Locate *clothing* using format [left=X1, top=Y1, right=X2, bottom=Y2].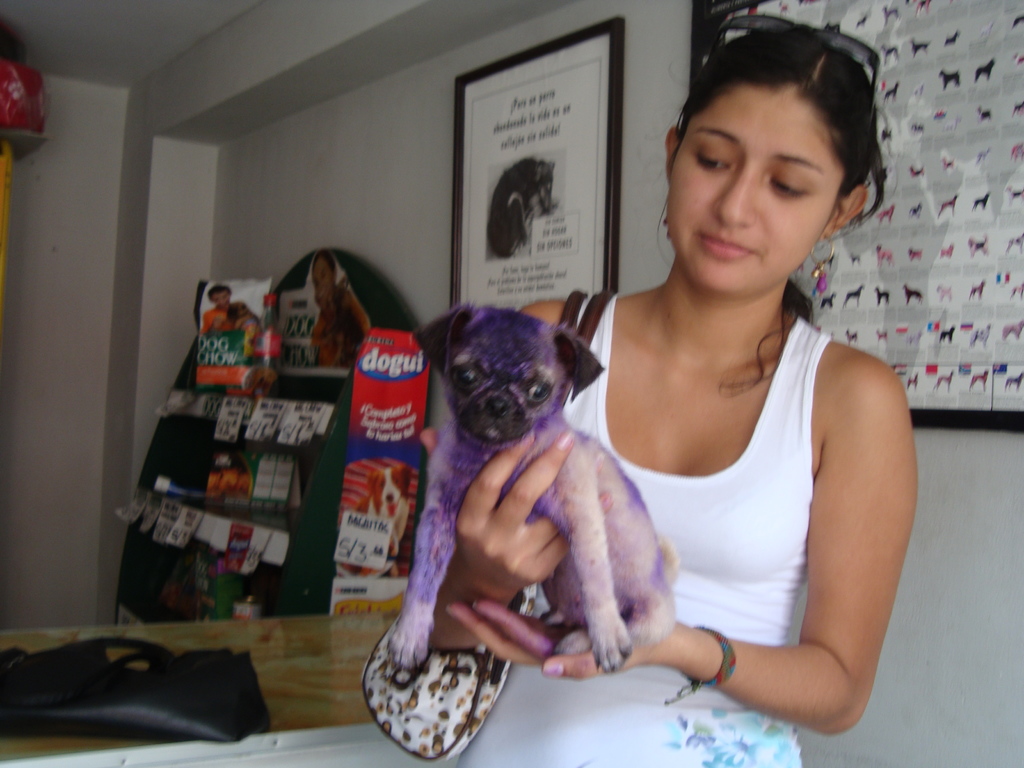
[left=461, top=296, right=829, bottom=767].
